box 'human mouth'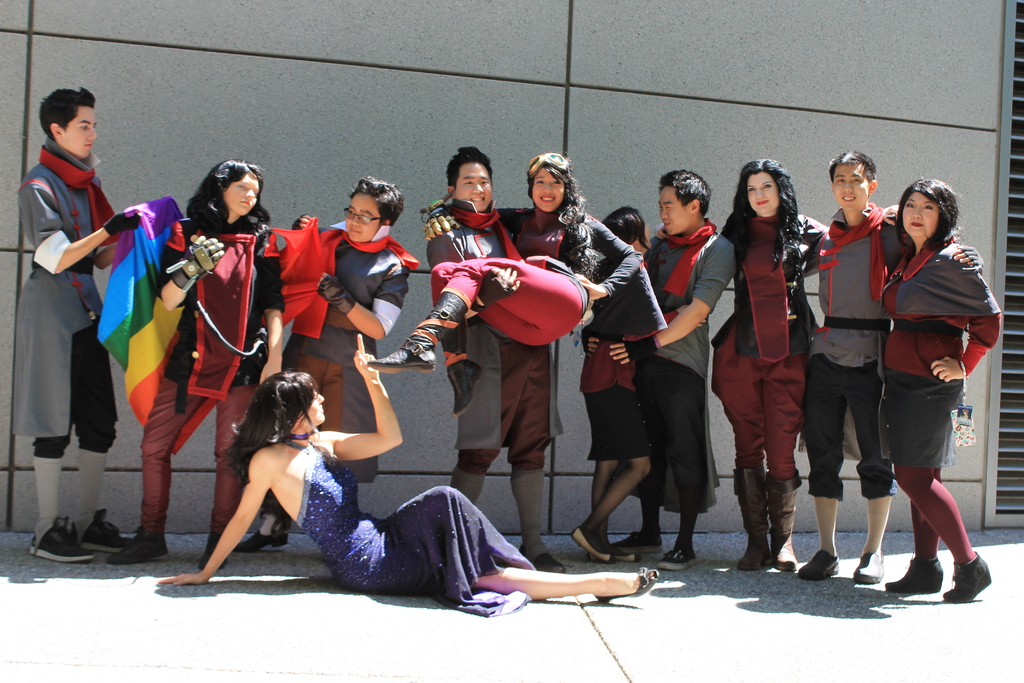
box=[467, 194, 486, 204]
